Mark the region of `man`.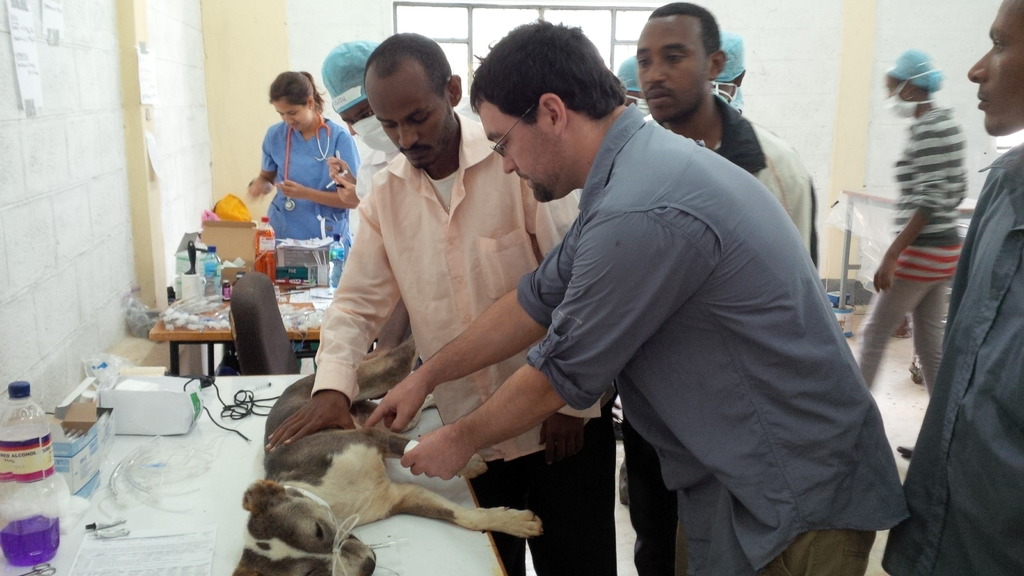
Region: detection(270, 29, 630, 575).
